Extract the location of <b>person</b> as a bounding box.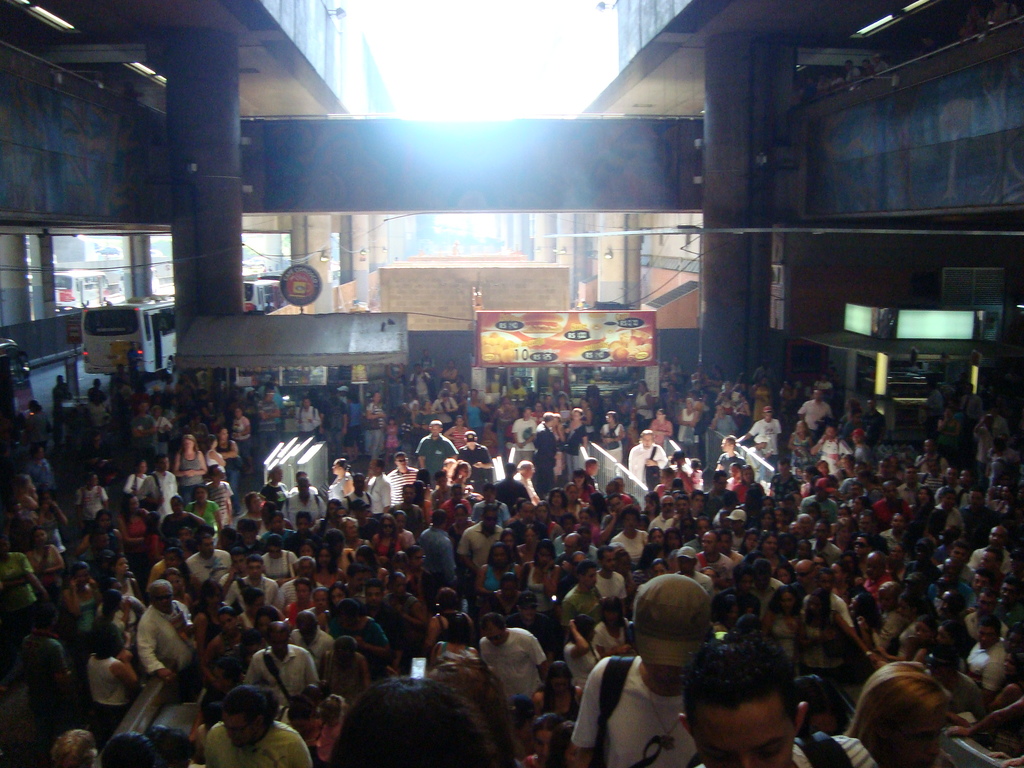
select_region(796, 475, 834, 518).
